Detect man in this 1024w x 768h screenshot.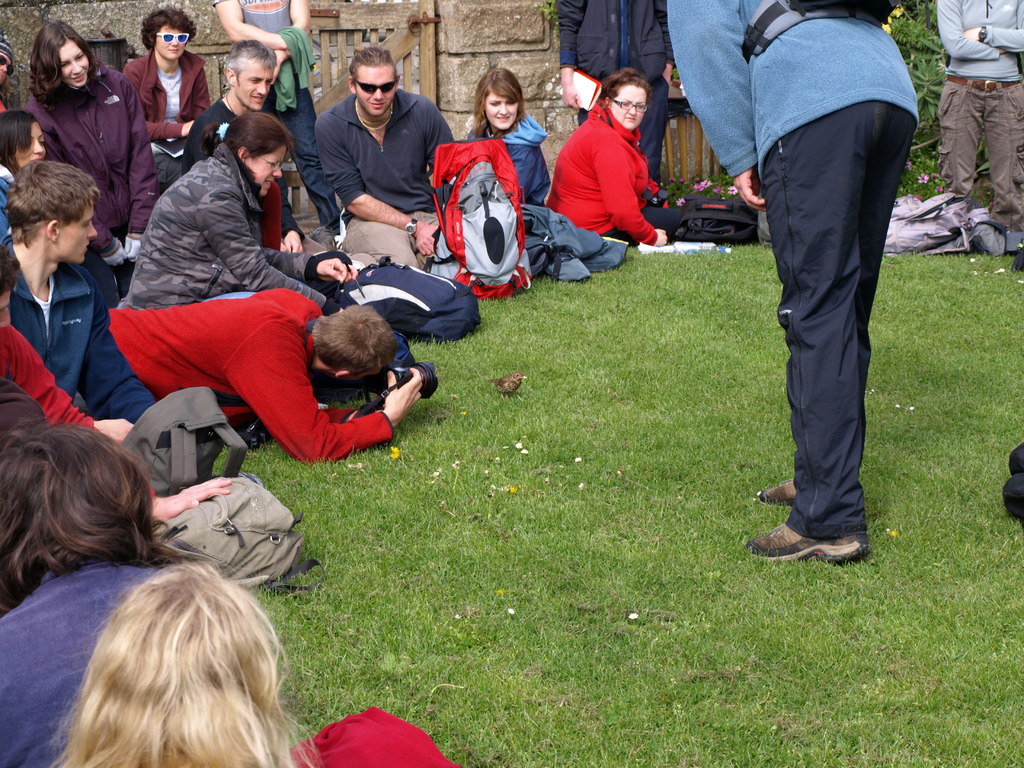
Detection: {"x1": 108, "y1": 278, "x2": 428, "y2": 461}.
